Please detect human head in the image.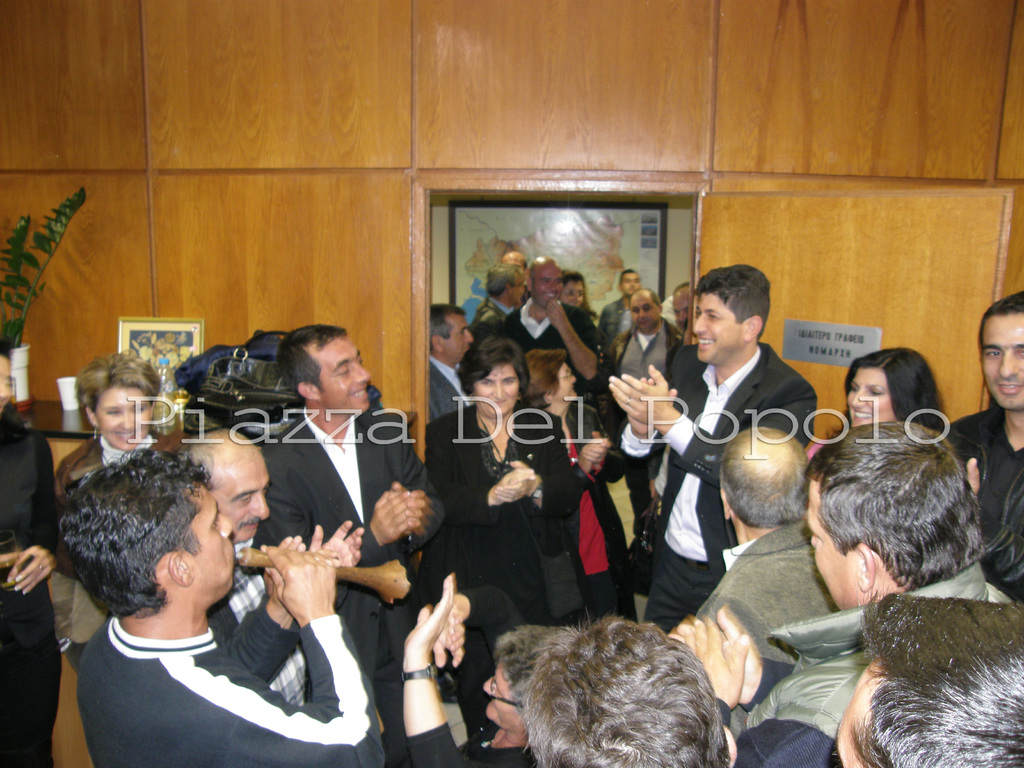
[left=802, top=418, right=988, bottom=611].
